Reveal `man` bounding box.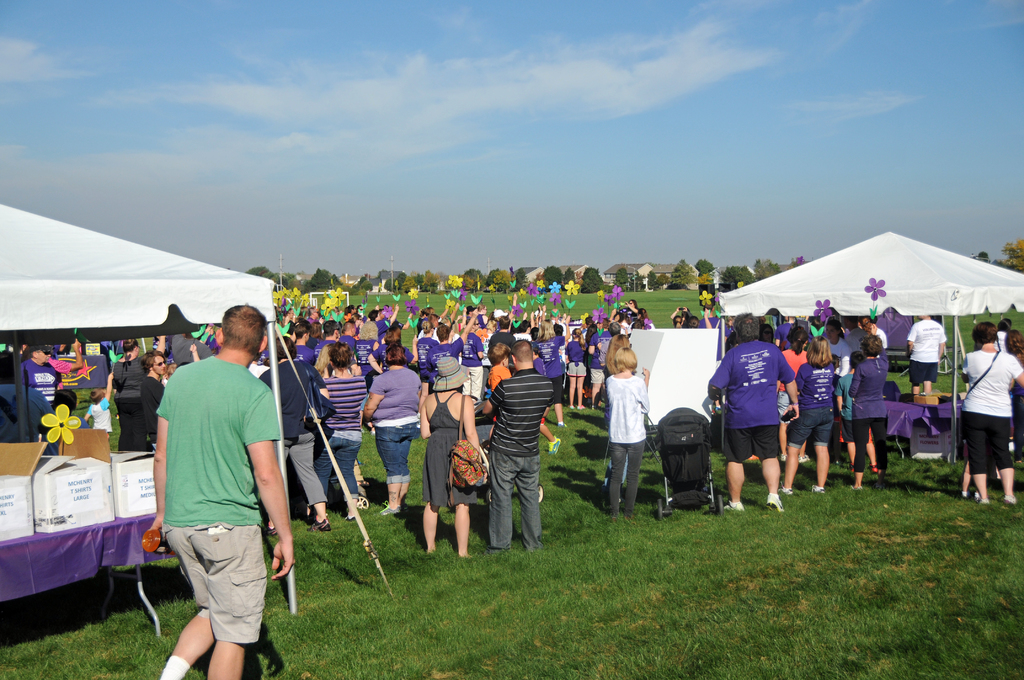
Revealed: x1=425, y1=307, x2=476, y2=373.
